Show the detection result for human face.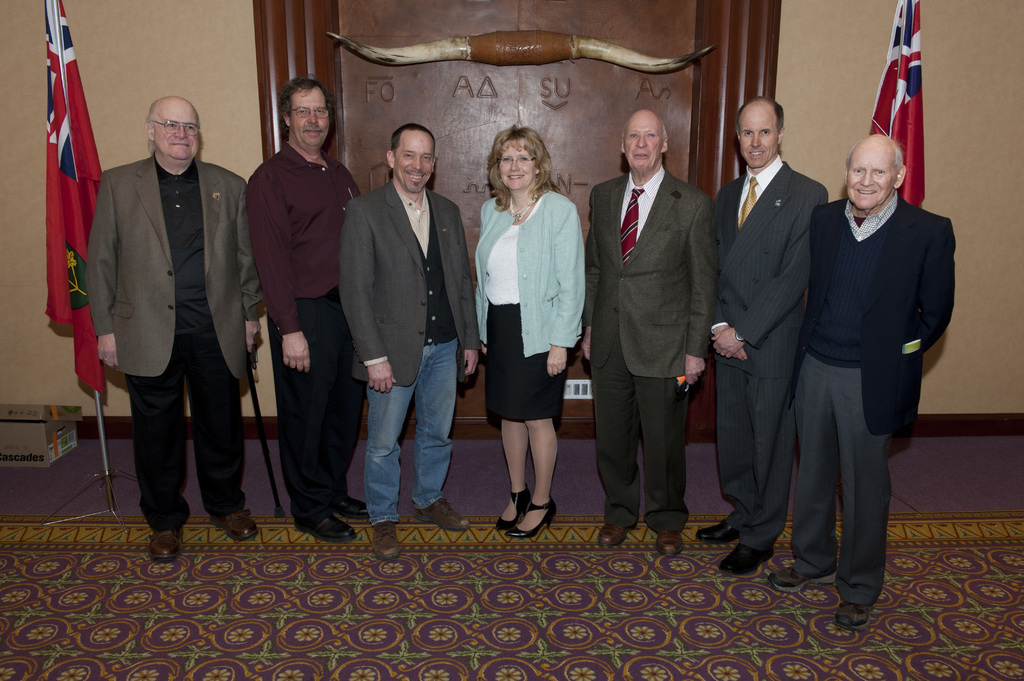
<bbox>152, 102, 204, 161</bbox>.
